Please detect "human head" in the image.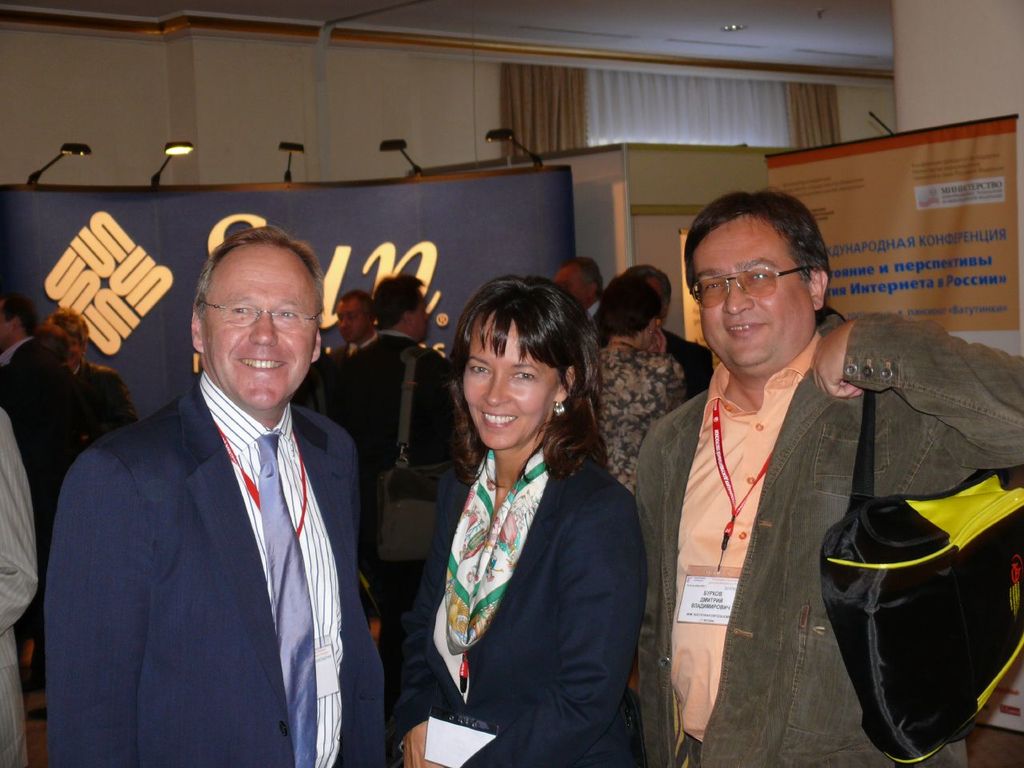
(597, 278, 663, 346).
